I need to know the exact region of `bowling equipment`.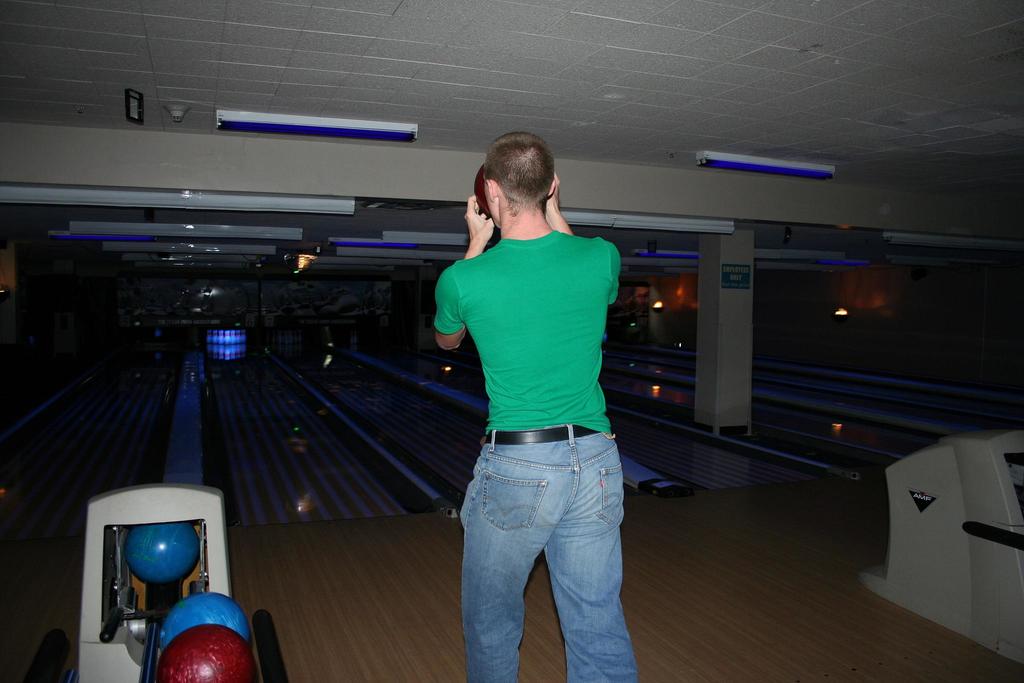
Region: (159, 620, 266, 682).
